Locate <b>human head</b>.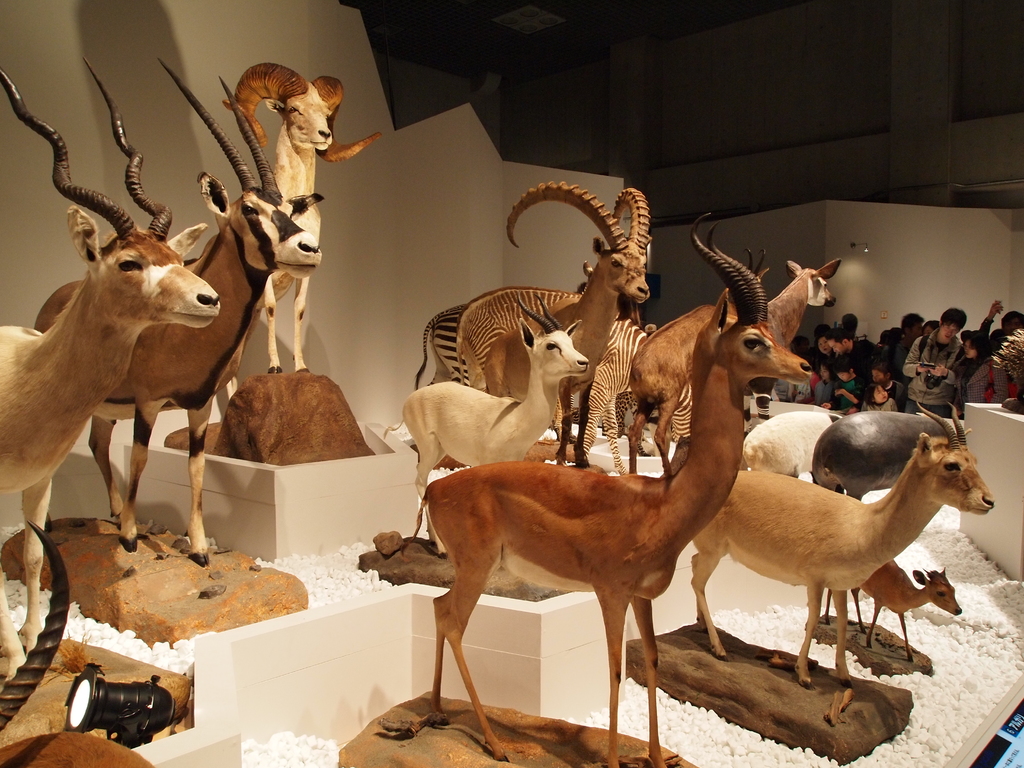
Bounding box: {"left": 939, "top": 305, "right": 961, "bottom": 339}.
